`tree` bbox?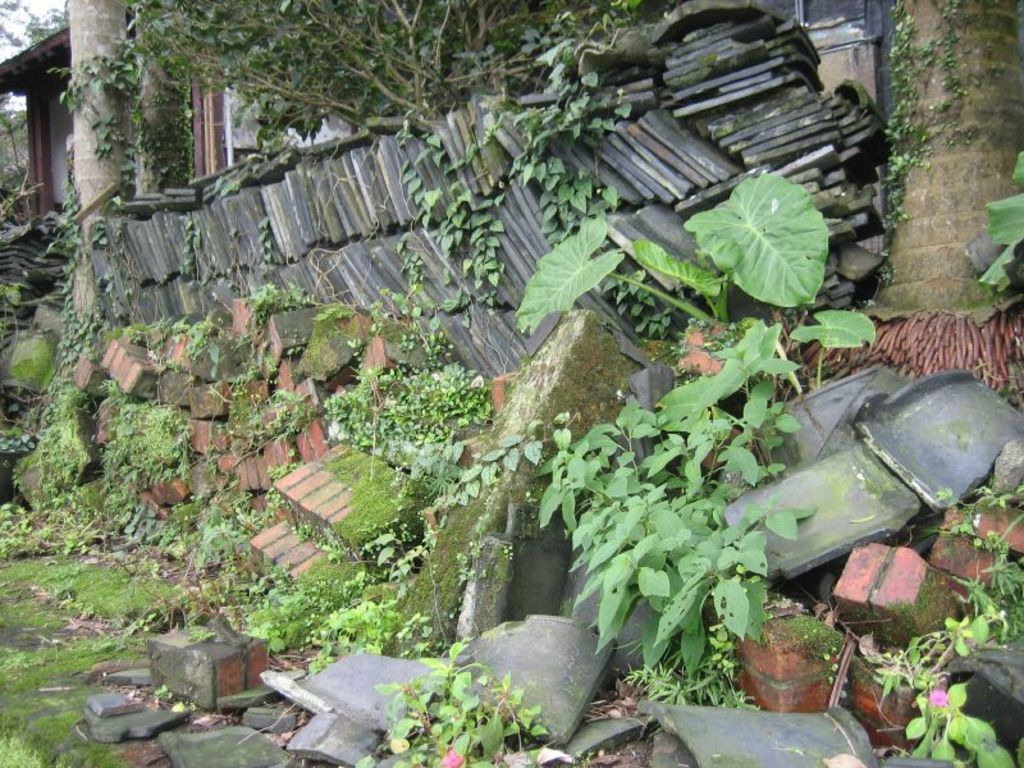
(x1=0, y1=0, x2=699, y2=314)
